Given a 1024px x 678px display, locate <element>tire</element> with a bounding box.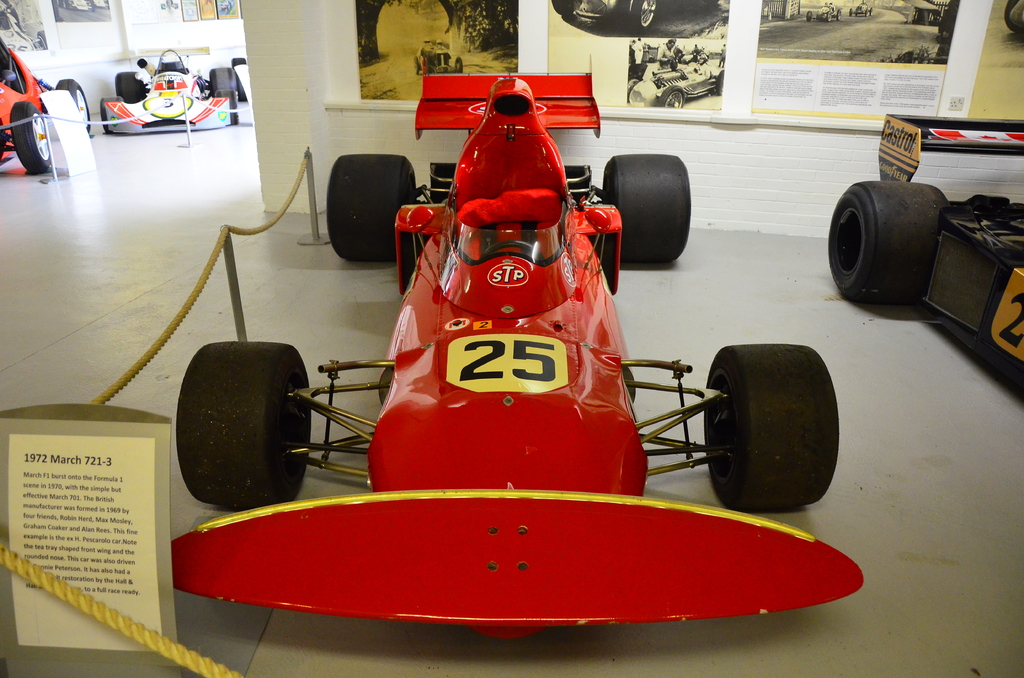
Located: bbox=(412, 56, 420, 79).
